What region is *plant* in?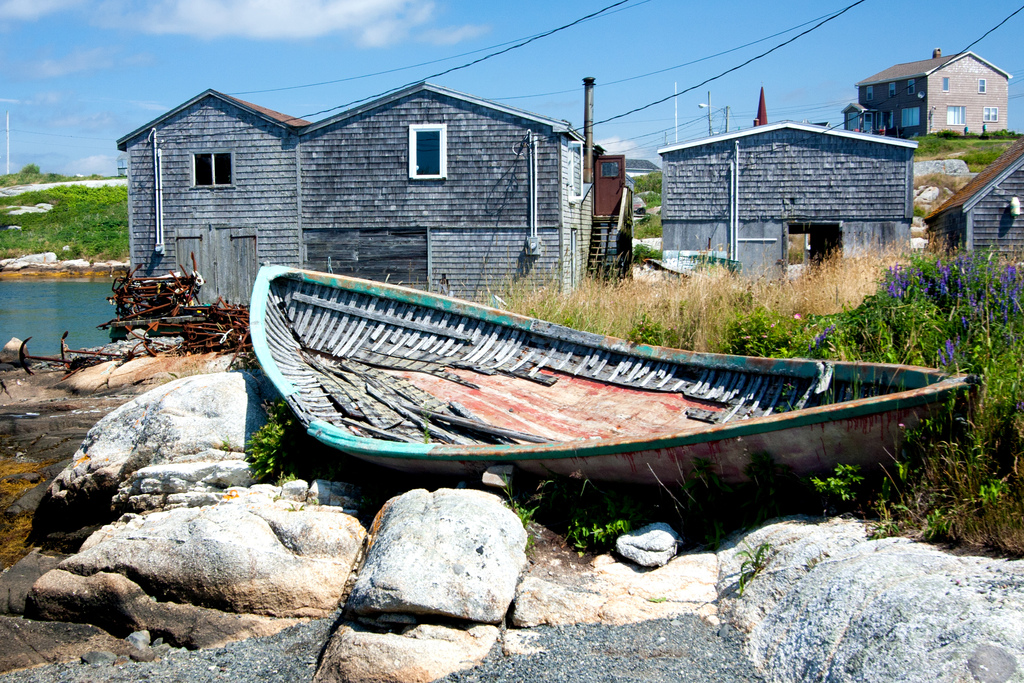
Rect(215, 425, 230, 446).
